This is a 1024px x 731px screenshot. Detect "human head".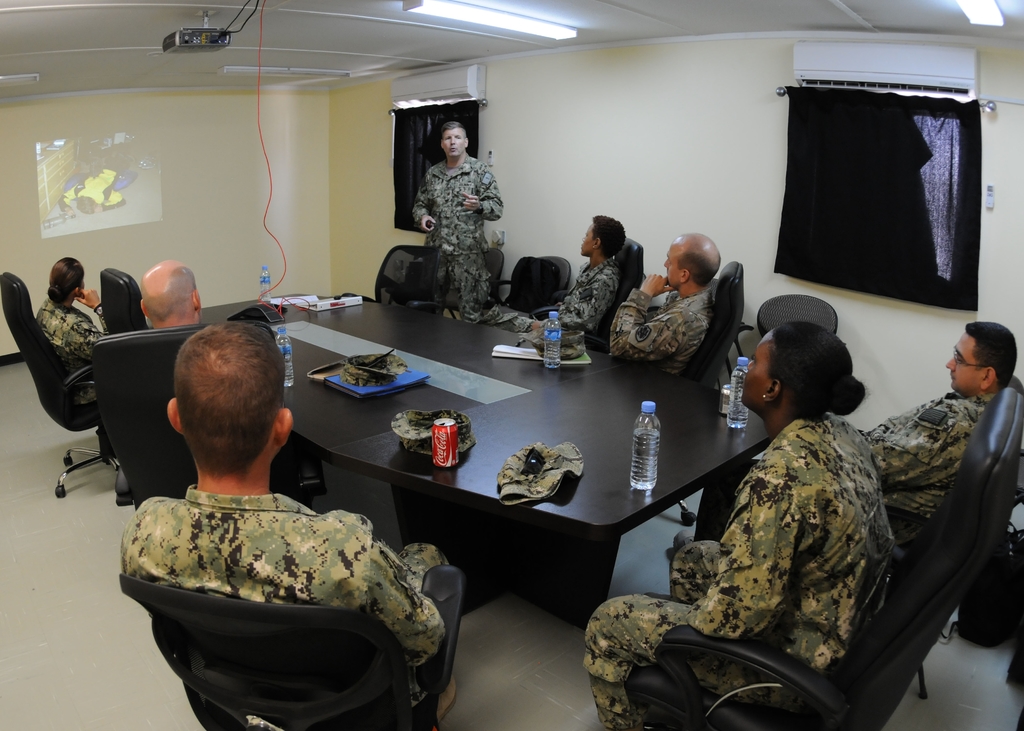
region(662, 234, 720, 291).
